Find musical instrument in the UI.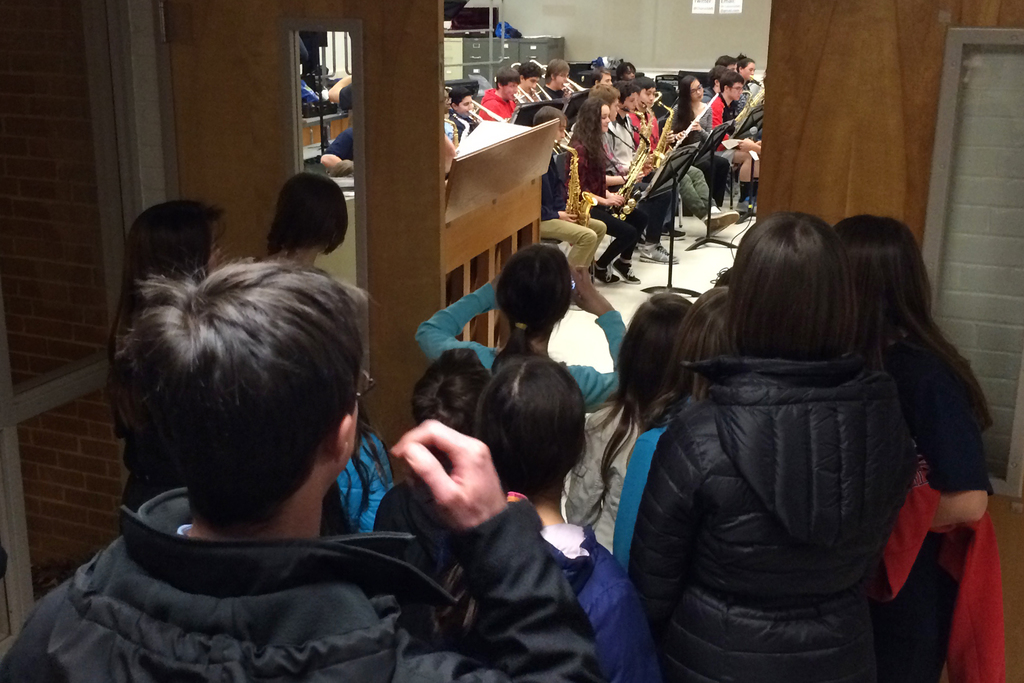
UI element at <bbox>665, 83, 725, 157</bbox>.
